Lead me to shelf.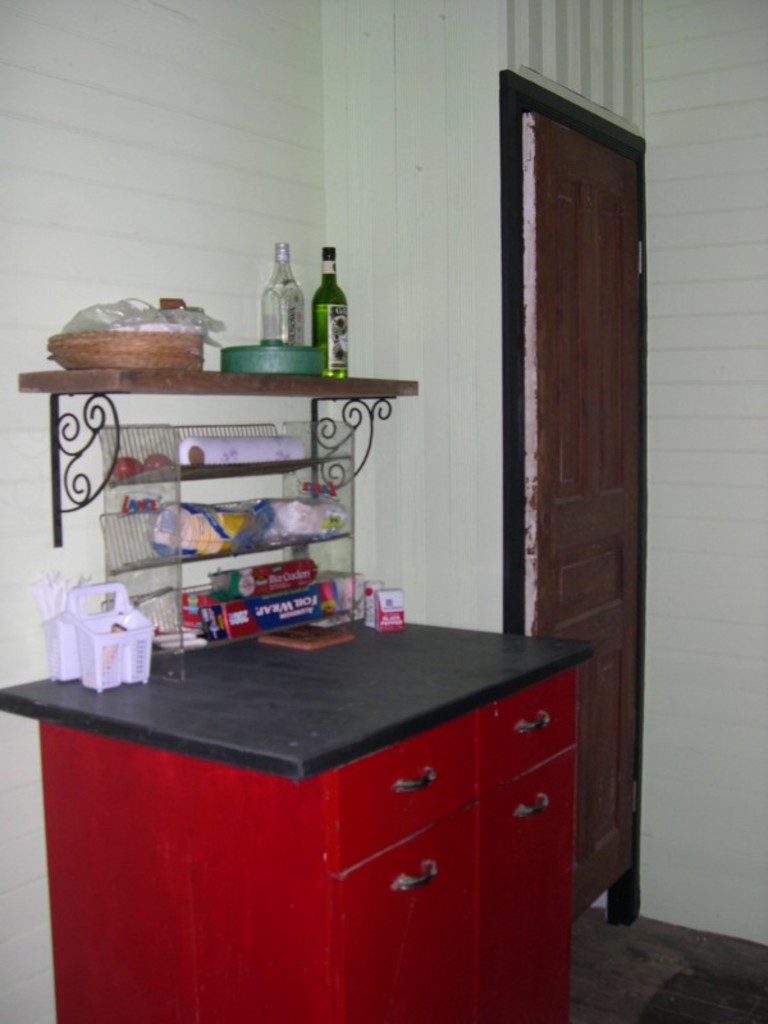
Lead to x1=95 y1=456 x2=356 y2=567.
